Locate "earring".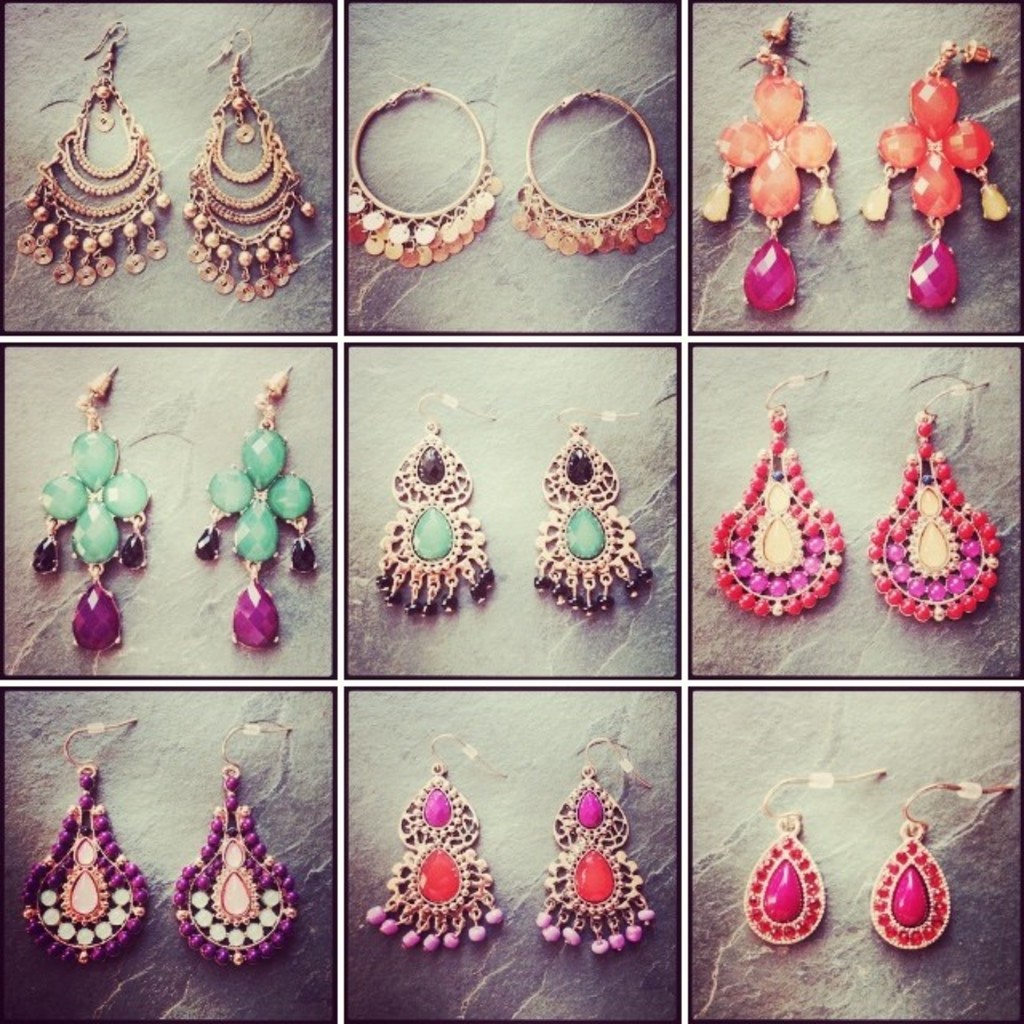
Bounding box: bbox(710, 365, 845, 626).
